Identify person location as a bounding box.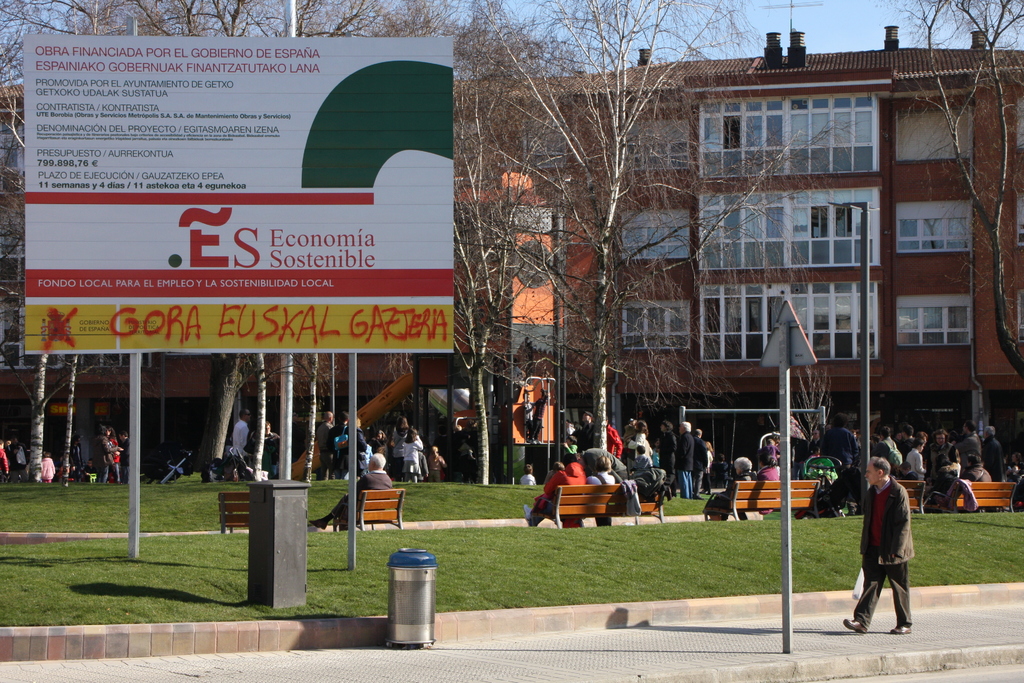
rect(314, 408, 340, 468).
